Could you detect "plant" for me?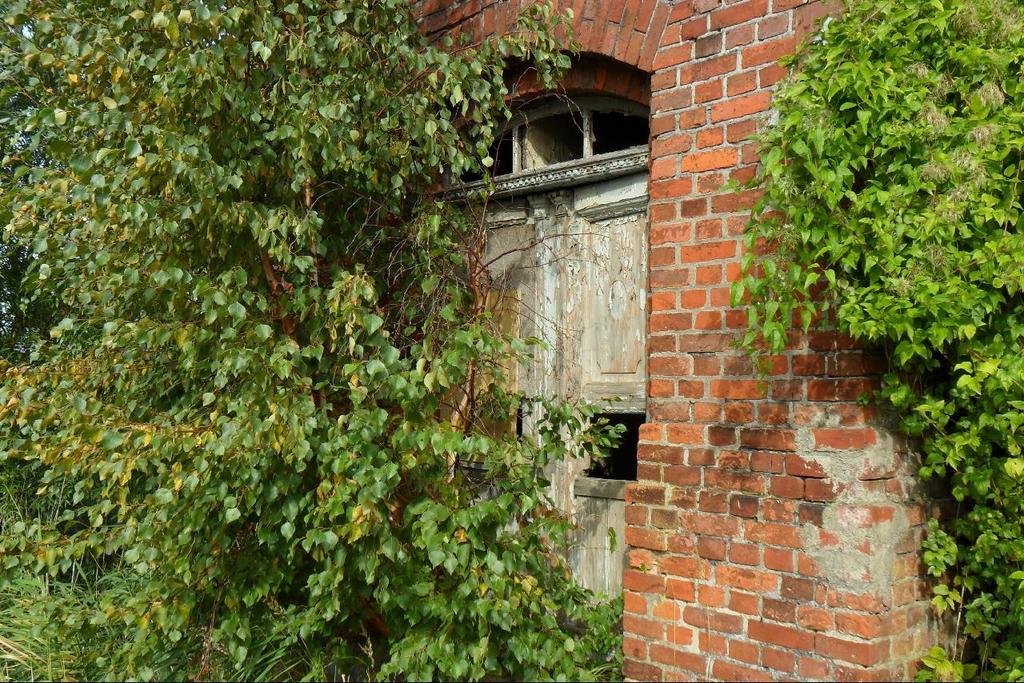
Detection result: bbox=[750, 0, 1017, 565].
